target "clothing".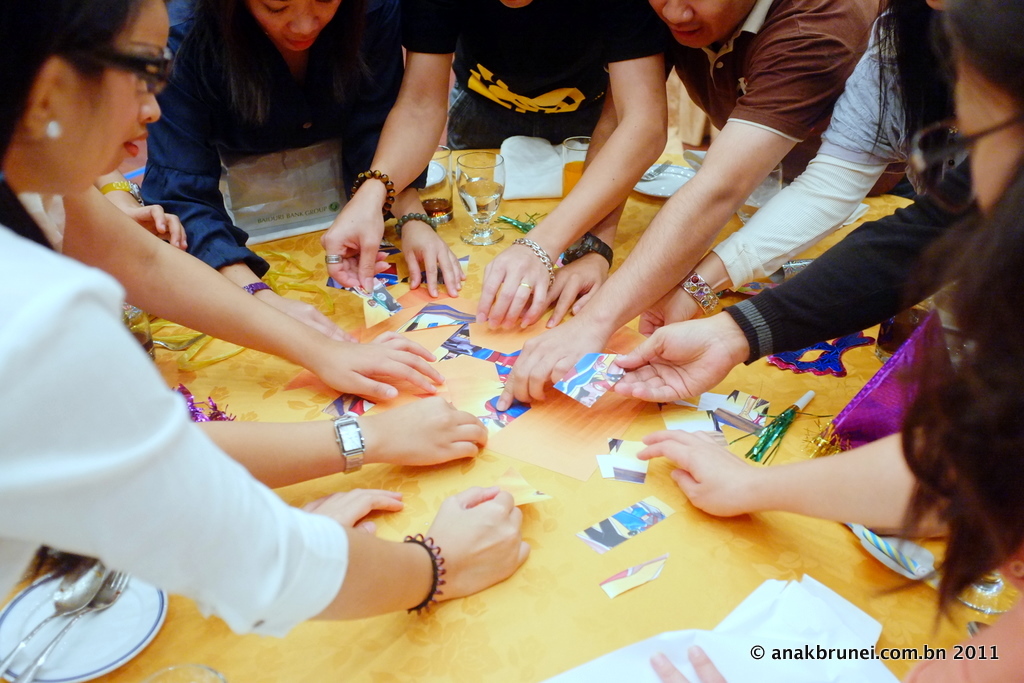
Target region: <box>113,7,455,271</box>.
